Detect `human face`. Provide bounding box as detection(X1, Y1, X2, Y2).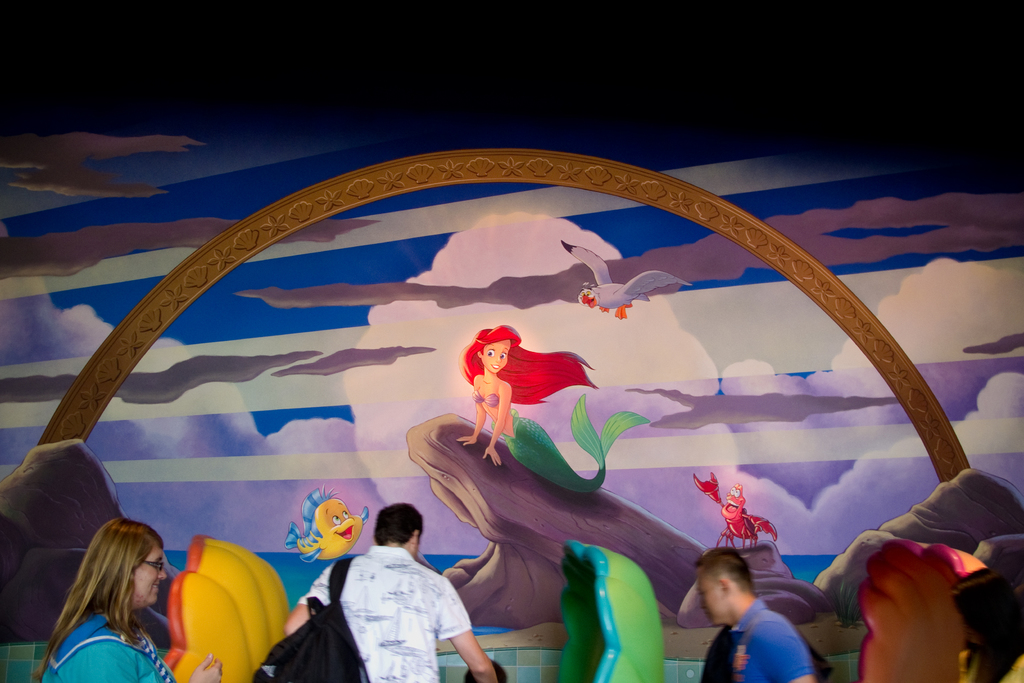
detection(124, 539, 166, 605).
